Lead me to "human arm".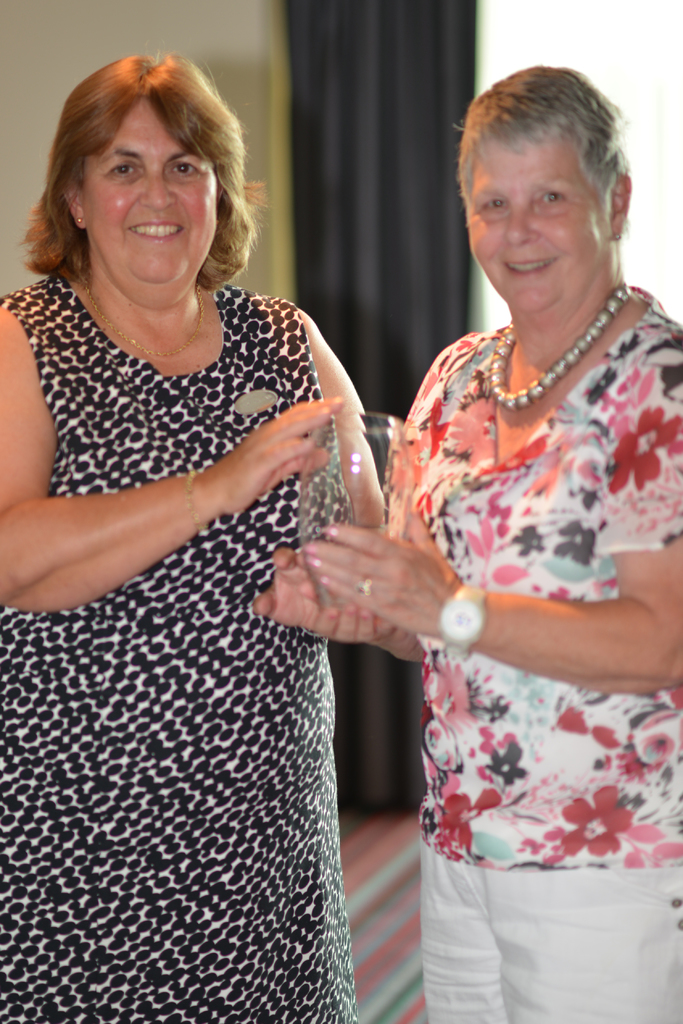
Lead to rect(296, 344, 682, 695).
